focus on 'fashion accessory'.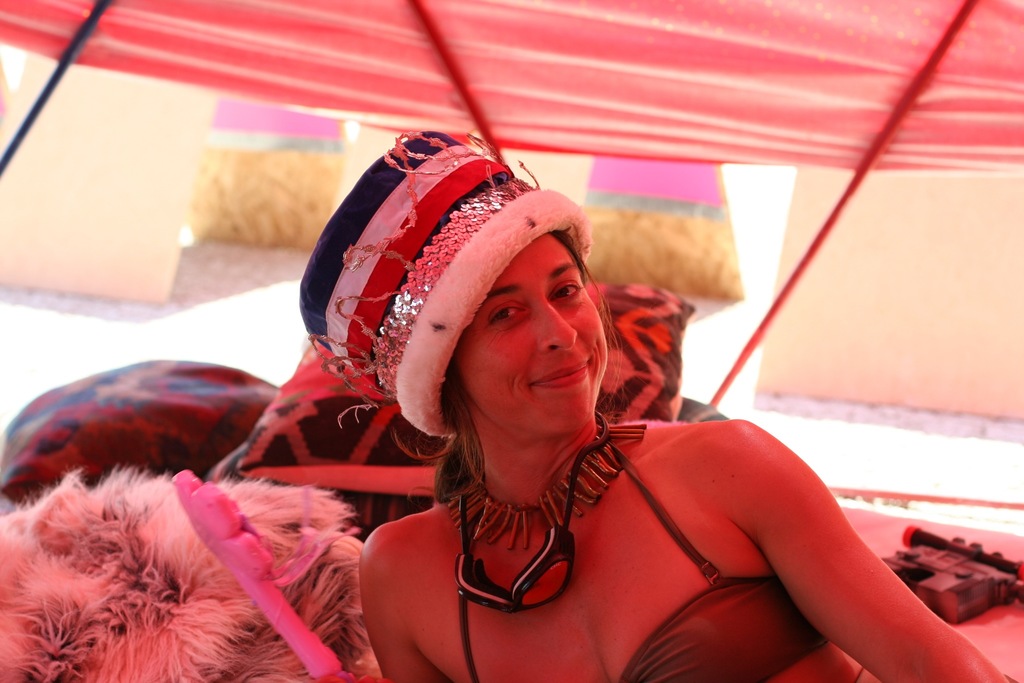
Focused at 295/132/593/442.
